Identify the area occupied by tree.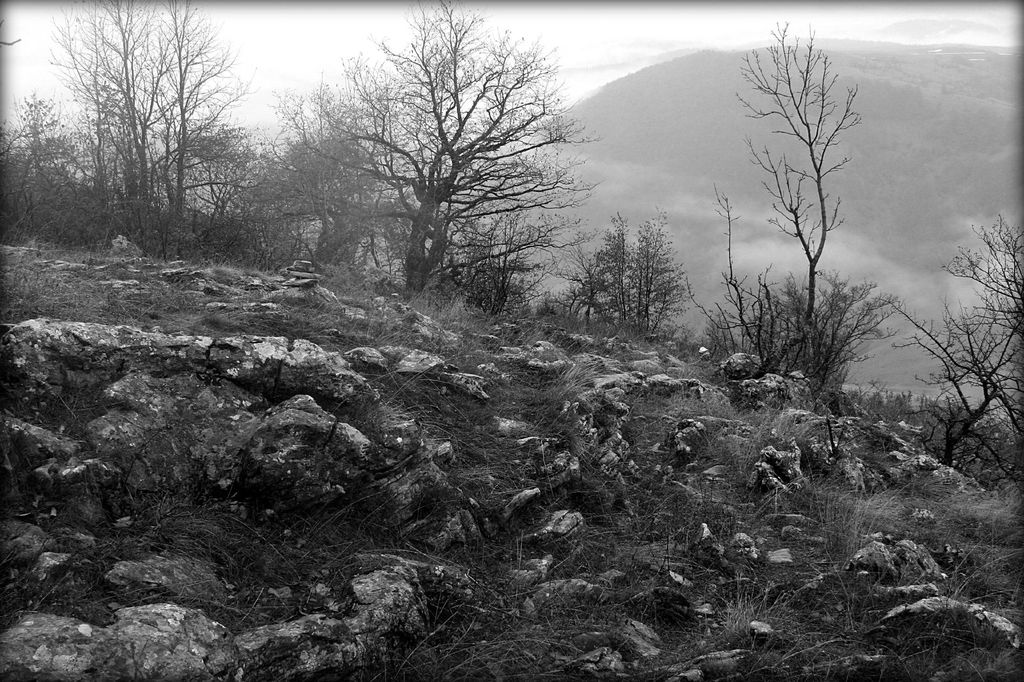
Area: BBox(890, 215, 1023, 482).
